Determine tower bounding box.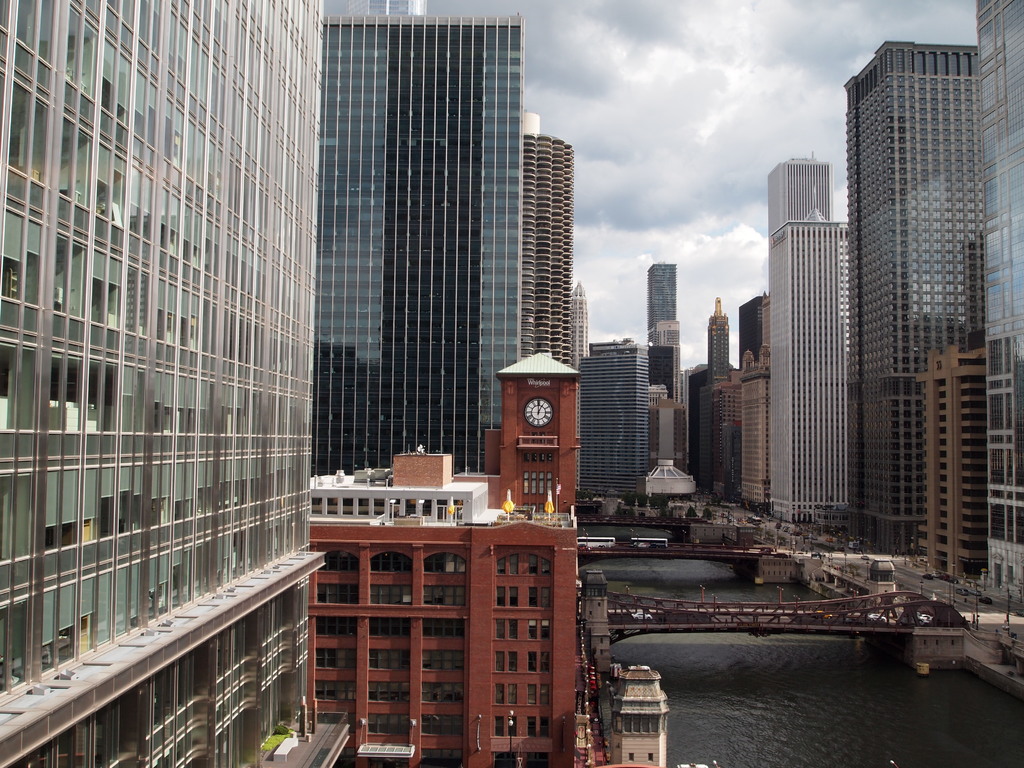
Determined: crop(519, 110, 582, 384).
